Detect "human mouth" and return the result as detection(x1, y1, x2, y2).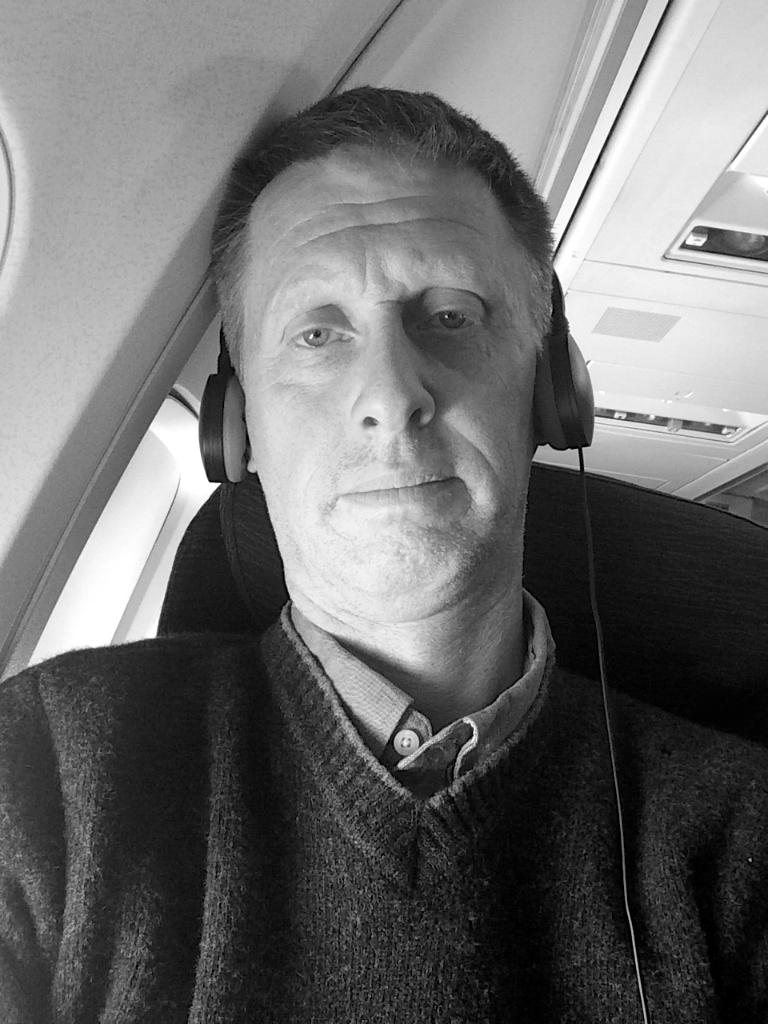
detection(348, 466, 462, 509).
